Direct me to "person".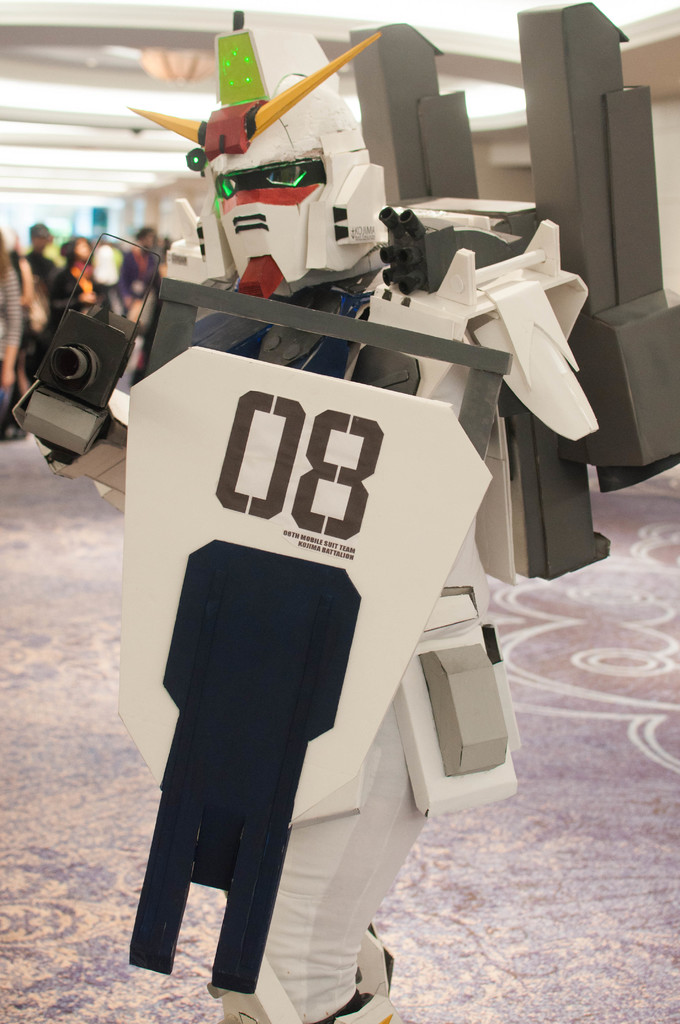
Direction: 0/228/36/442.
